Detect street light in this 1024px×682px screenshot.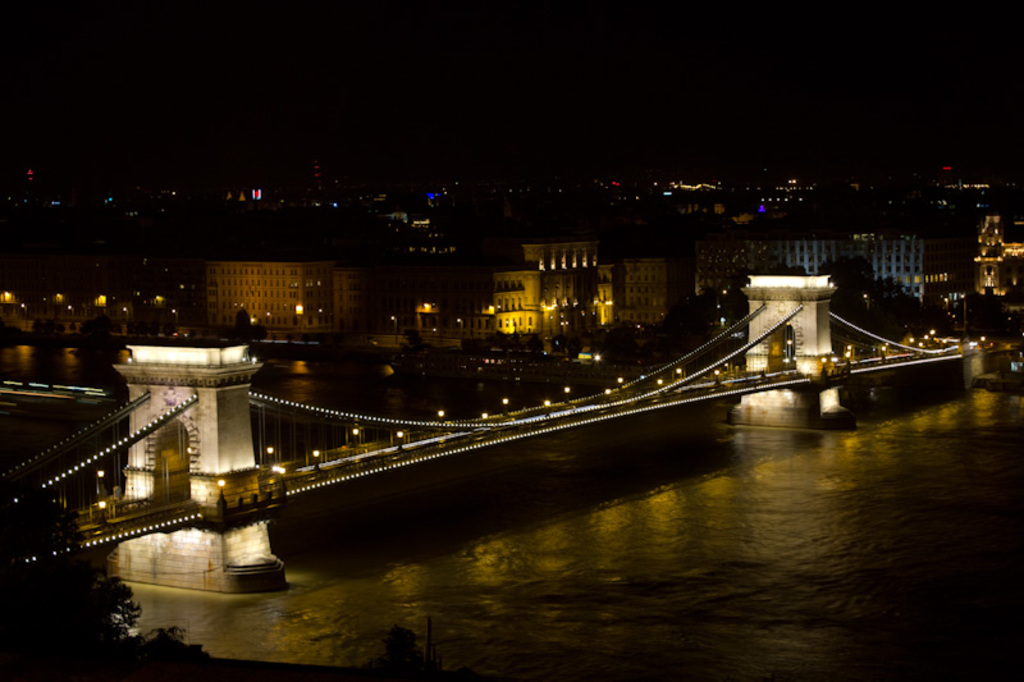
Detection: detection(384, 312, 398, 343).
